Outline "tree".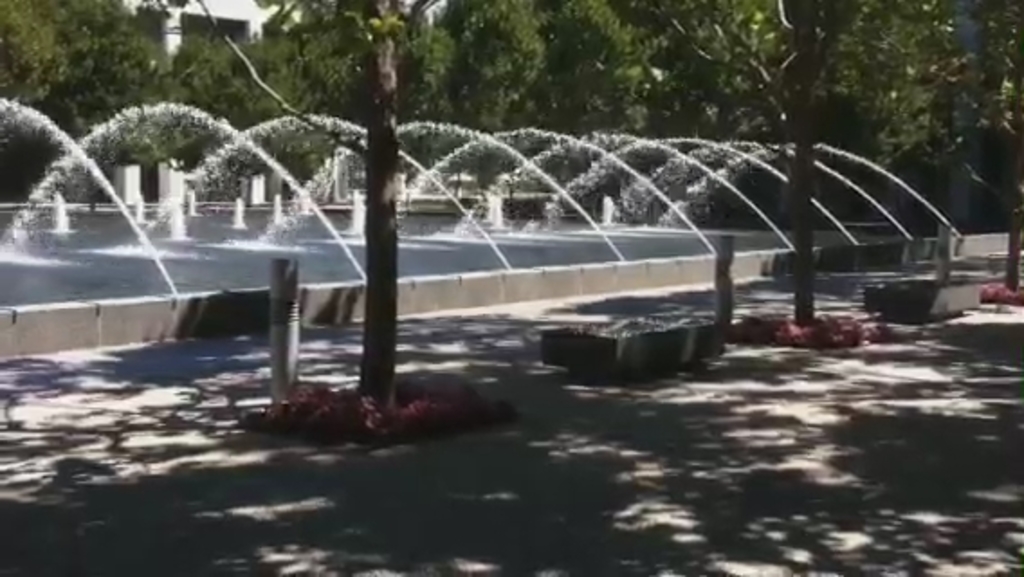
Outline: <region>355, 0, 397, 408</region>.
